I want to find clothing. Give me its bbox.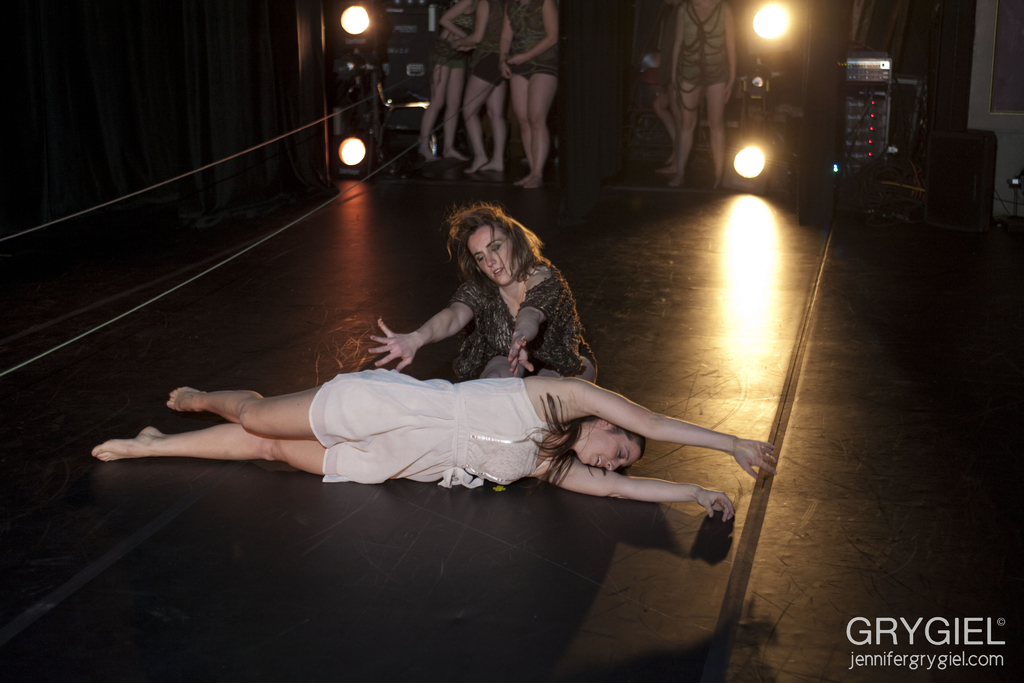
<box>304,374,556,488</box>.
